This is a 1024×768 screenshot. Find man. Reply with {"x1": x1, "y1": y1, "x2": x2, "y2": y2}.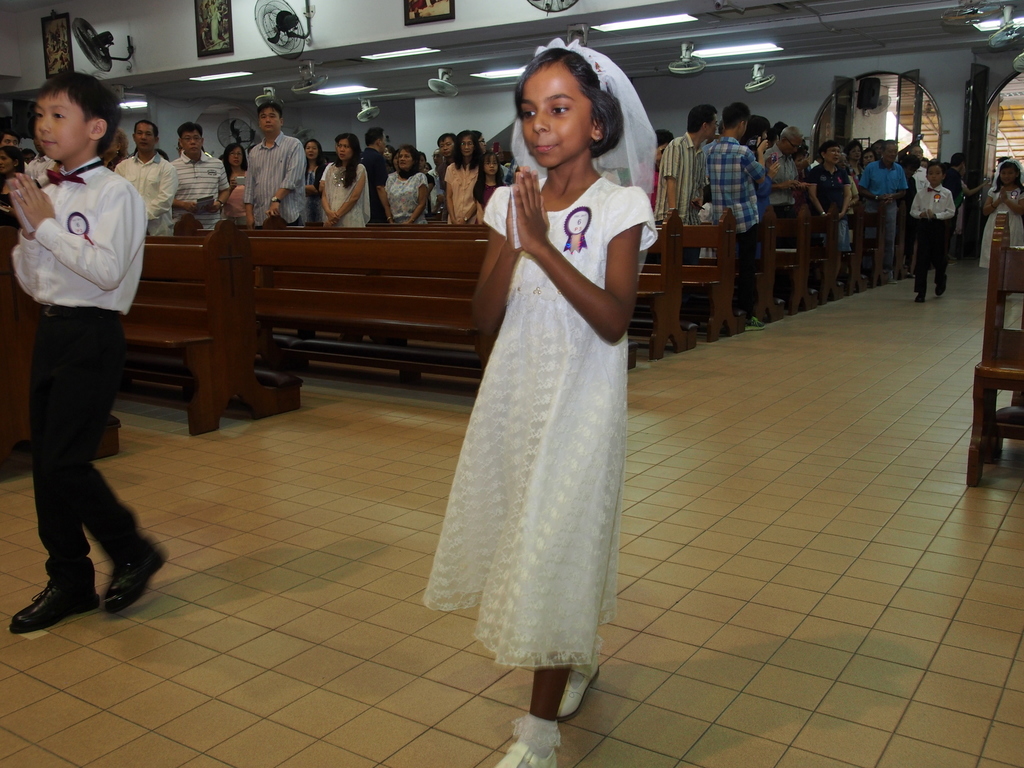
{"x1": 216, "y1": 102, "x2": 321, "y2": 232}.
